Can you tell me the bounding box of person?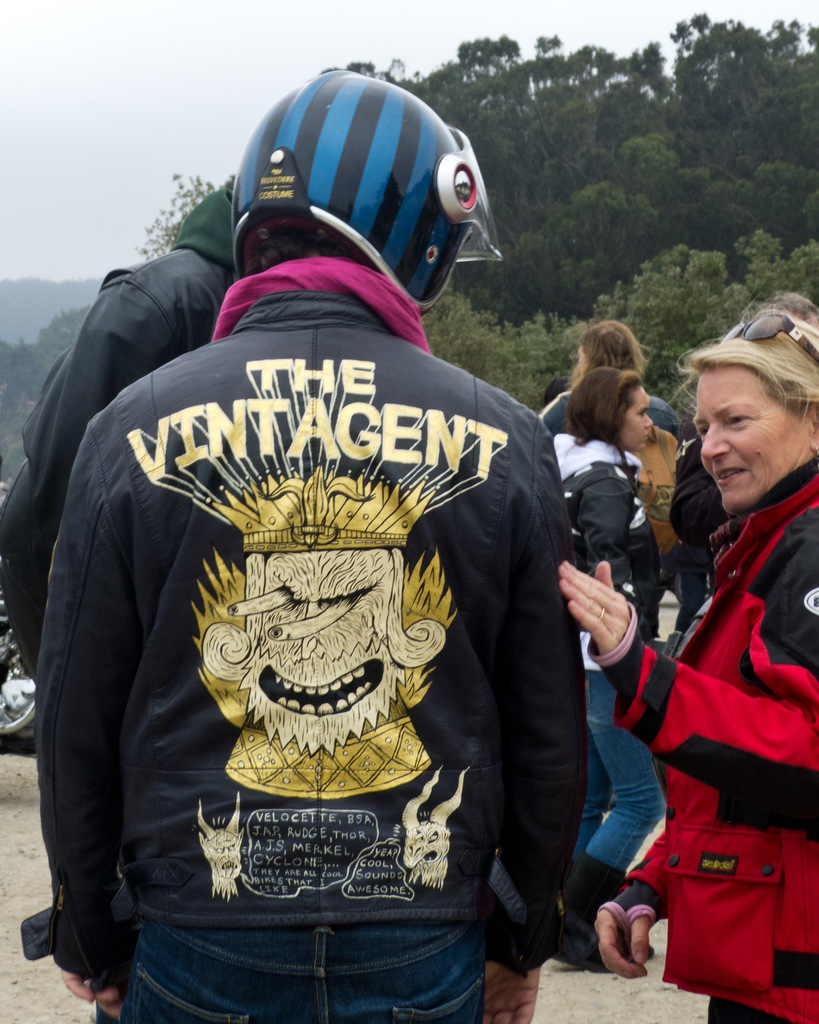
pyautogui.locateOnScreen(539, 316, 681, 452).
